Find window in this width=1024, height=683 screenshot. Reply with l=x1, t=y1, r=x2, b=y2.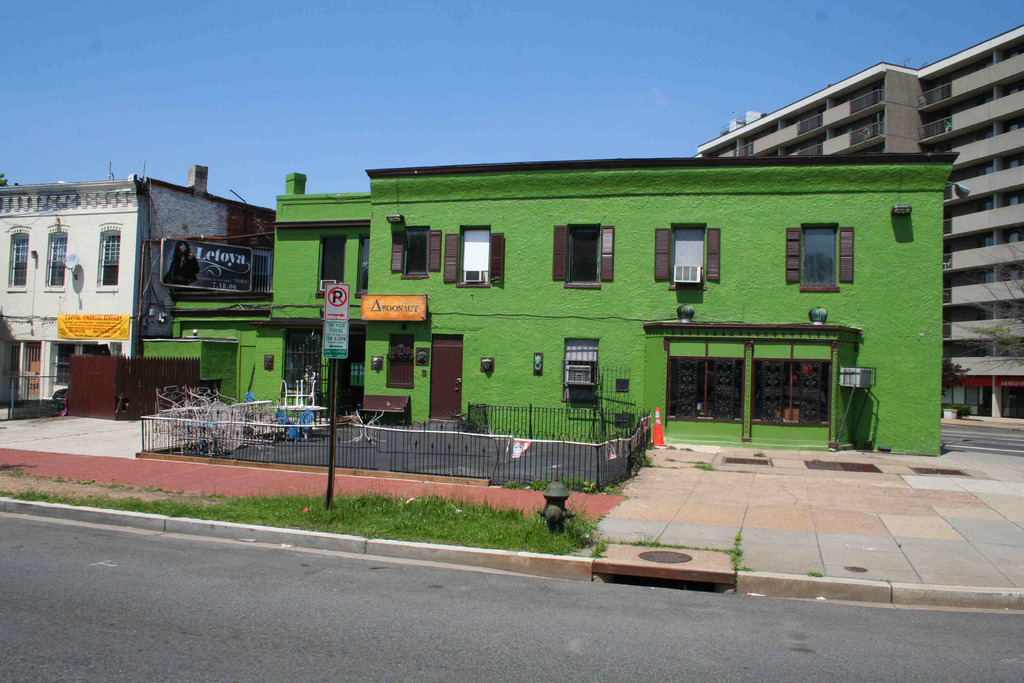
l=96, t=224, r=125, b=292.
